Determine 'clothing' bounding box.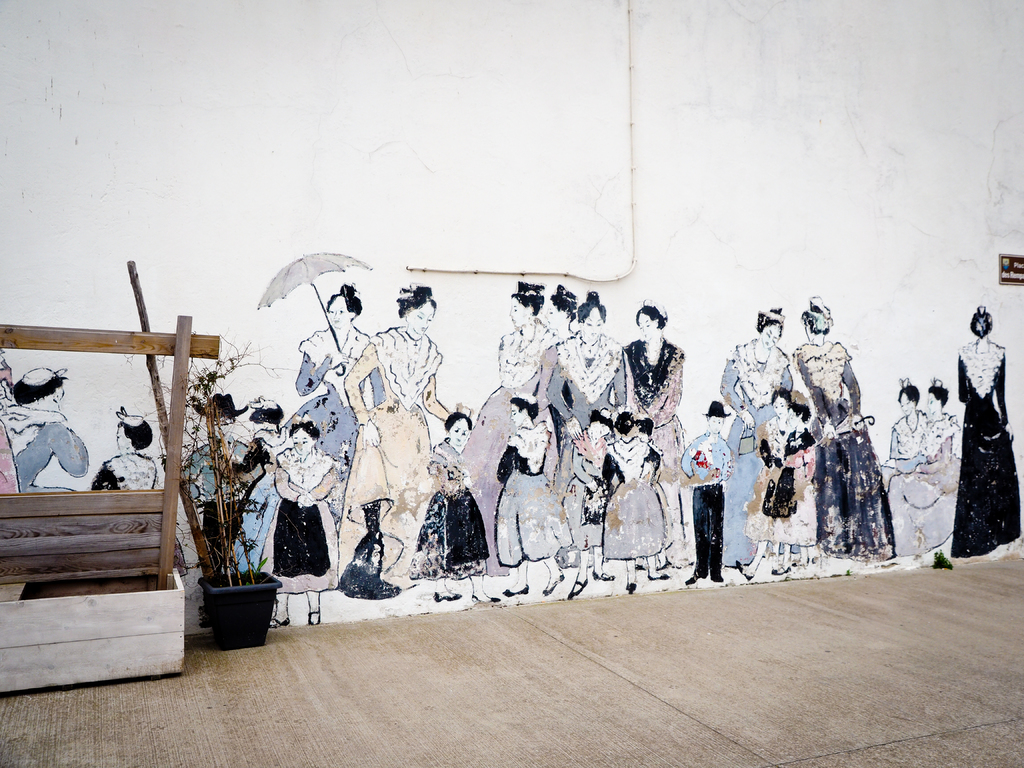
Determined: x1=872, y1=415, x2=925, y2=489.
